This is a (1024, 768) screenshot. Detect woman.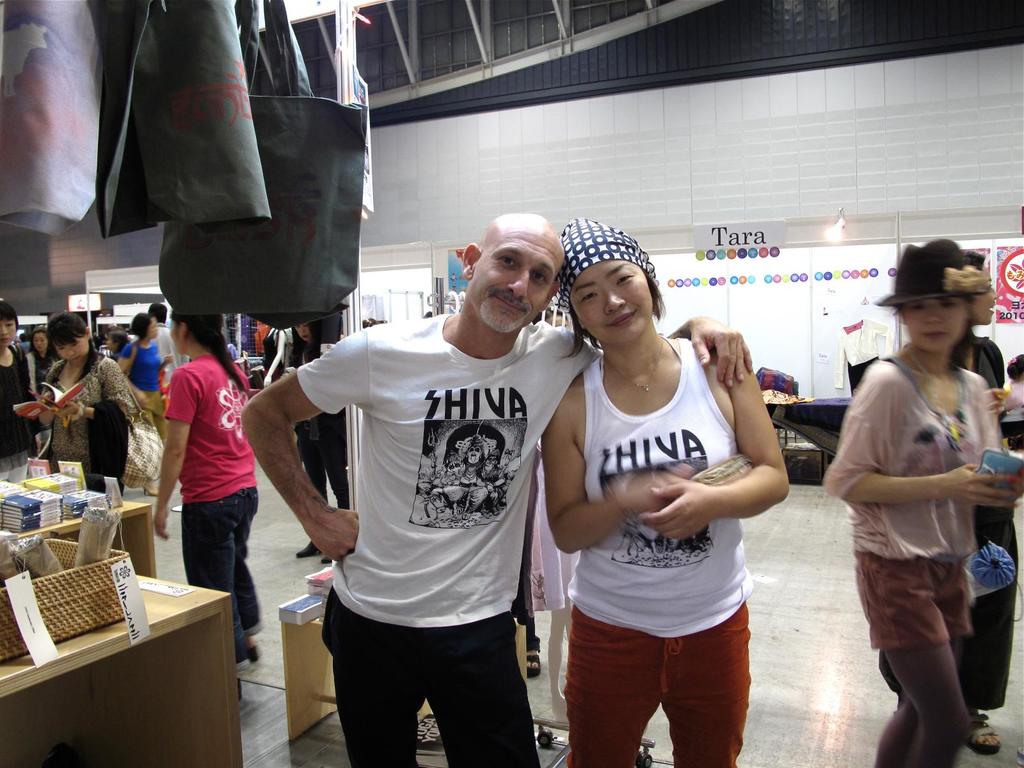
rect(117, 307, 178, 447).
